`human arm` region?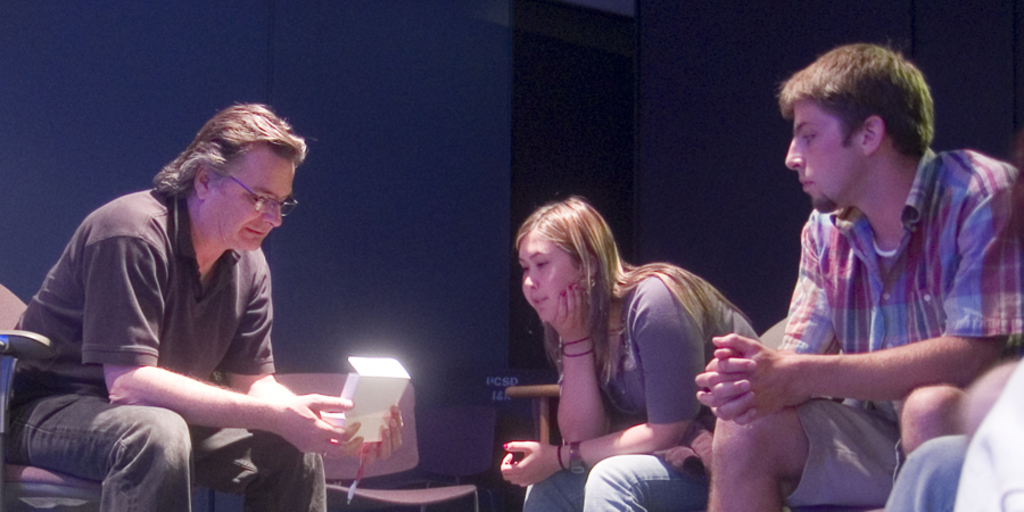
(left=210, top=249, right=406, bottom=464)
